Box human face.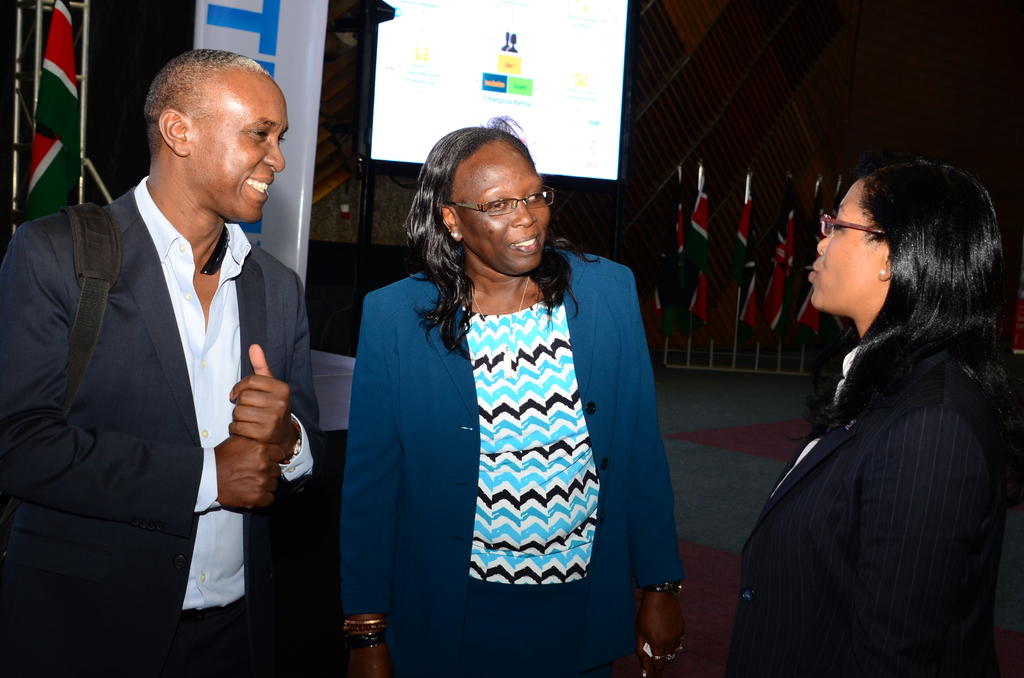
locate(808, 177, 881, 309).
